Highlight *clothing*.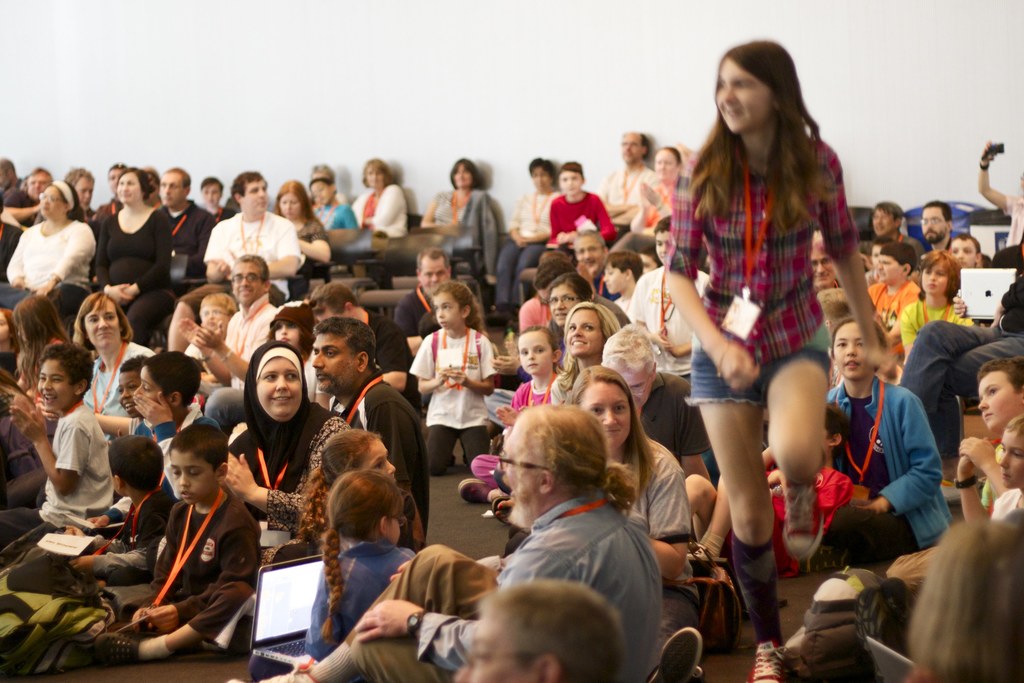
Highlighted region: box(200, 294, 289, 406).
